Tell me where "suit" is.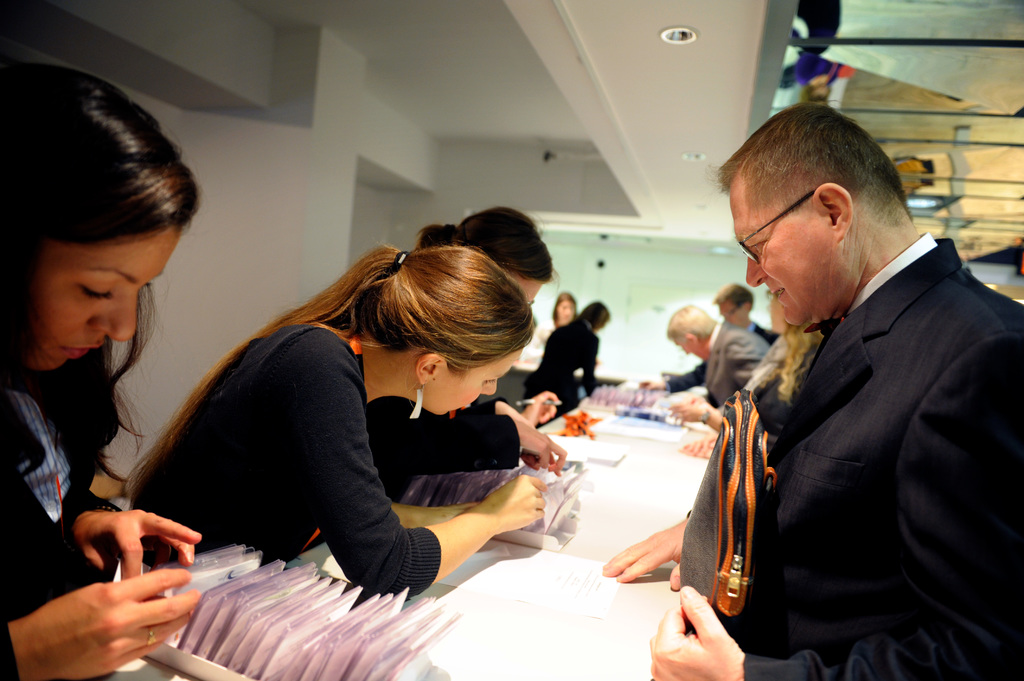
"suit" is at {"left": 524, "top": 310, "right": 607, "bottom": 417}.
